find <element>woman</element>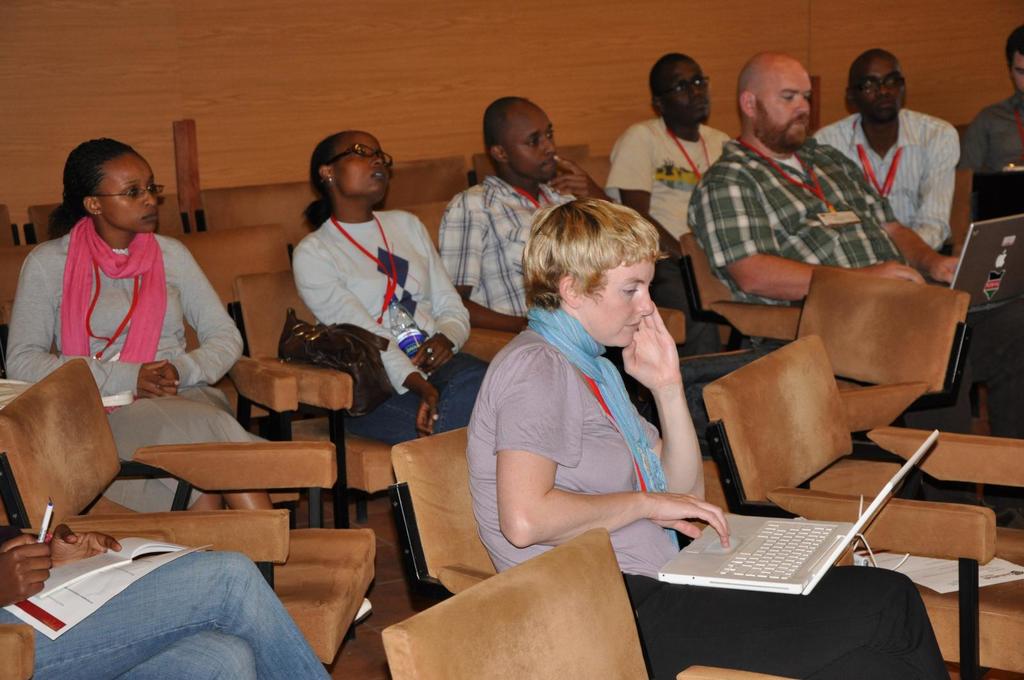
[x1=464, y1=196, x2=952, y2=679]
